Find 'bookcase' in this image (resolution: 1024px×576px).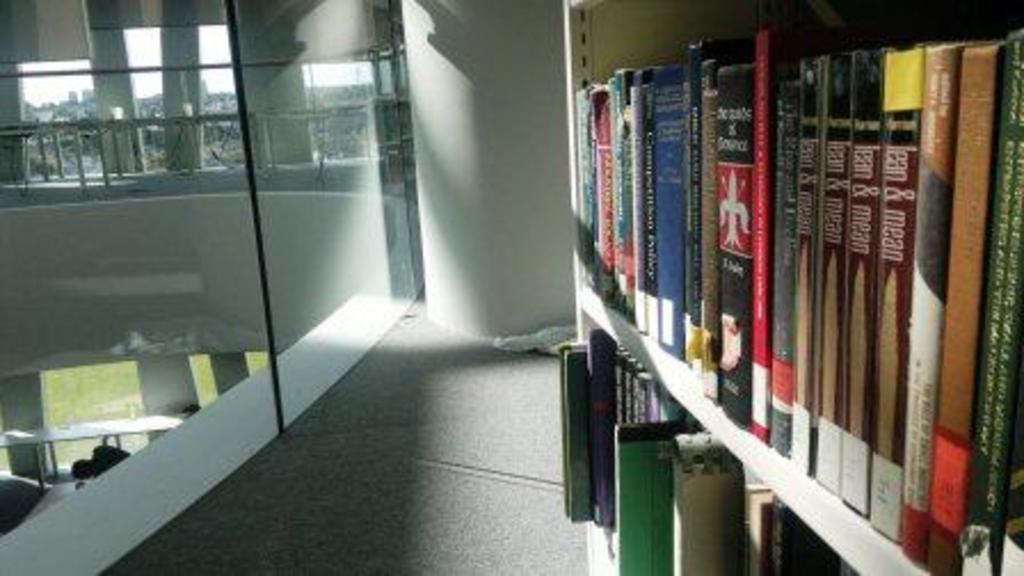
BBox(555, 0, 1022, 574).
